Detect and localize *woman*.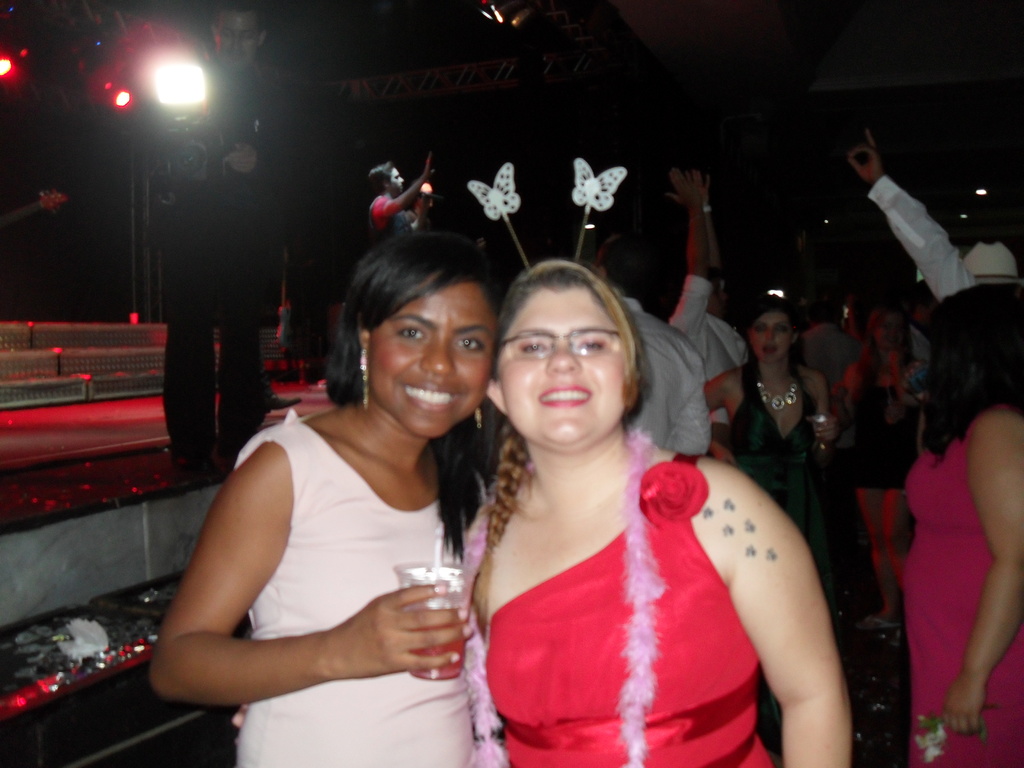
Localized at crop(701, 296, 836, 542).
